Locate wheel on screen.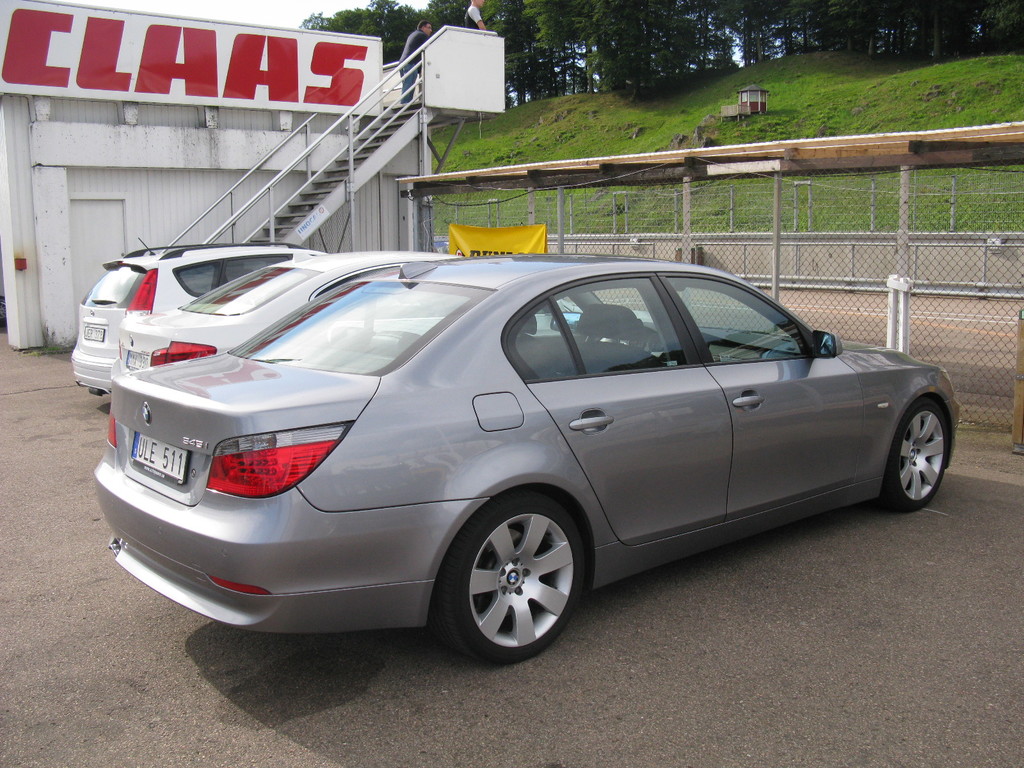
On screen at rect(435, 485, 584, 665).
